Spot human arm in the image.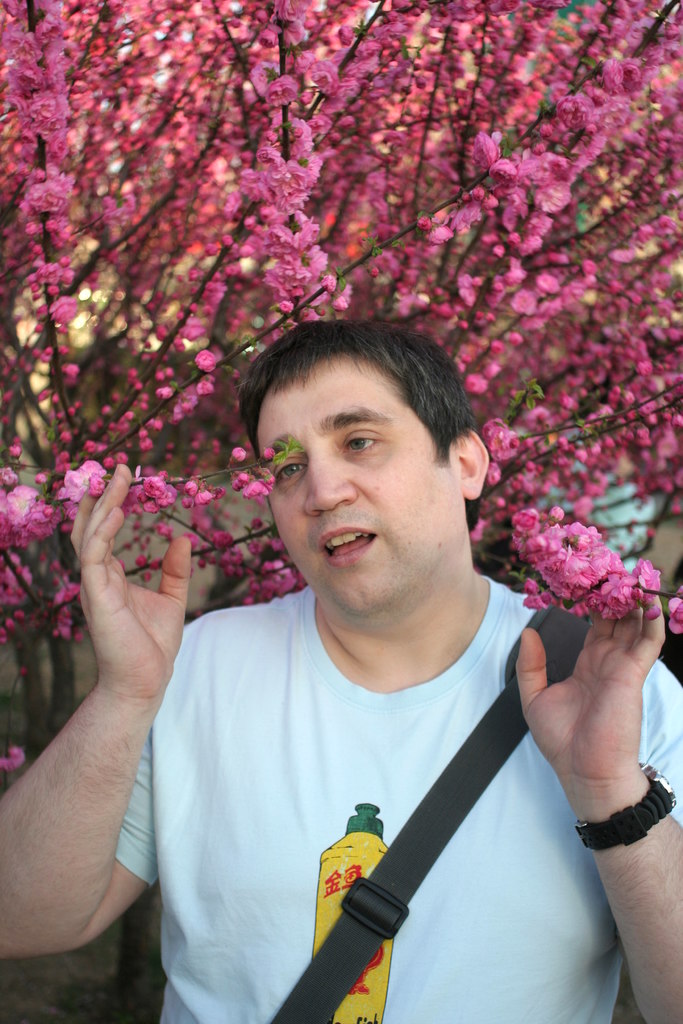
human arm found at 9 464 207 998.
